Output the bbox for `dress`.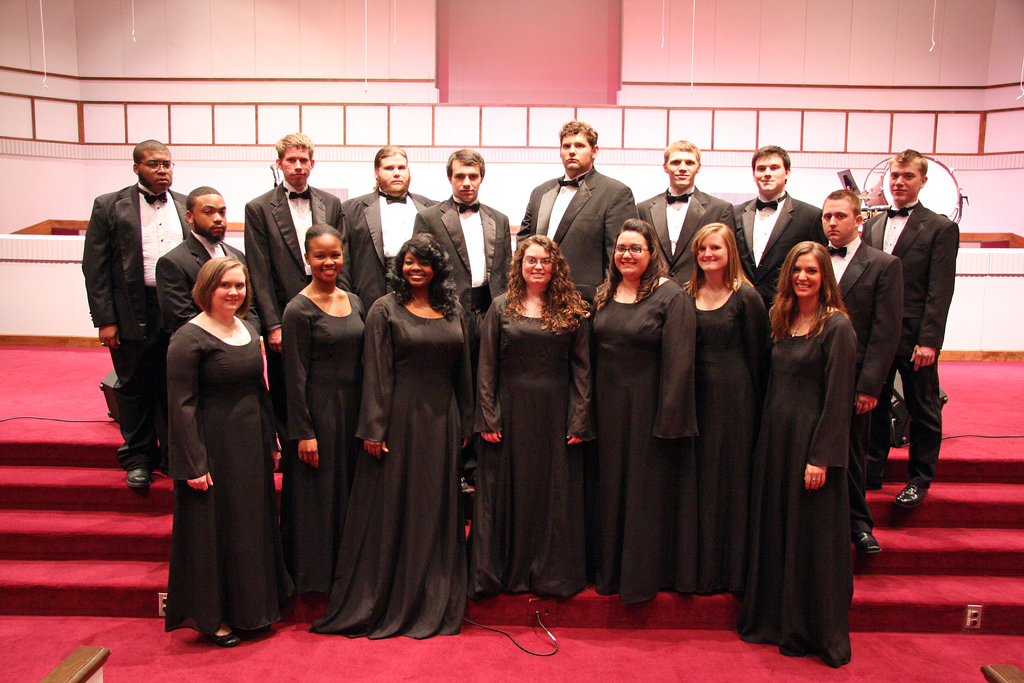
[x1=279, y1=293, x2=366, y2=605].
